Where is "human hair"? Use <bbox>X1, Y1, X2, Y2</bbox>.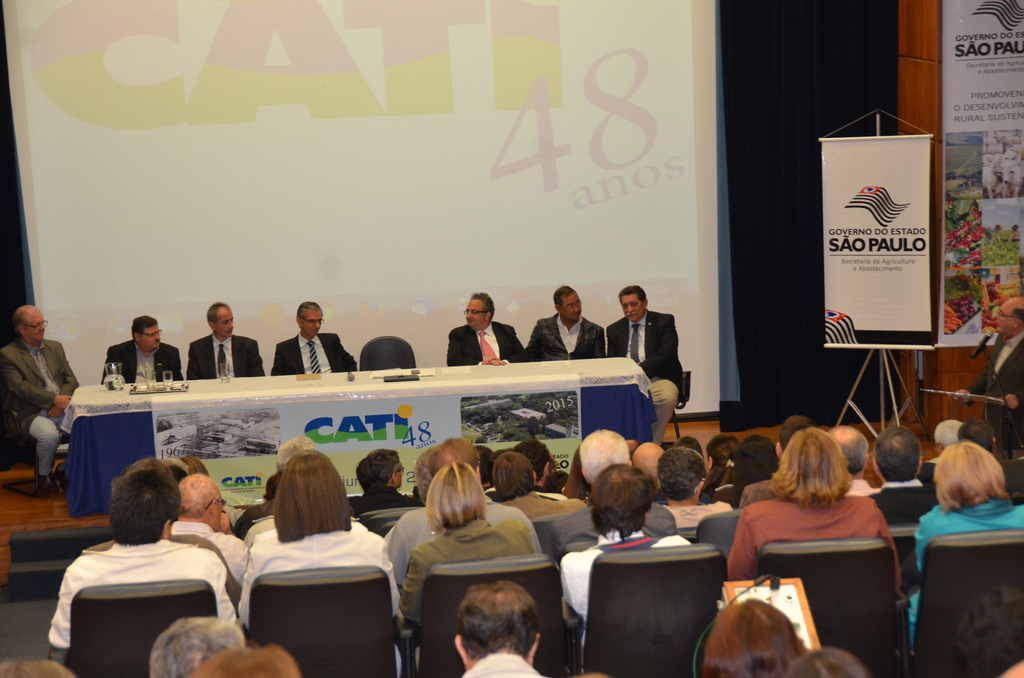
<bbox>467, 290, 499, 318</bbox>.
